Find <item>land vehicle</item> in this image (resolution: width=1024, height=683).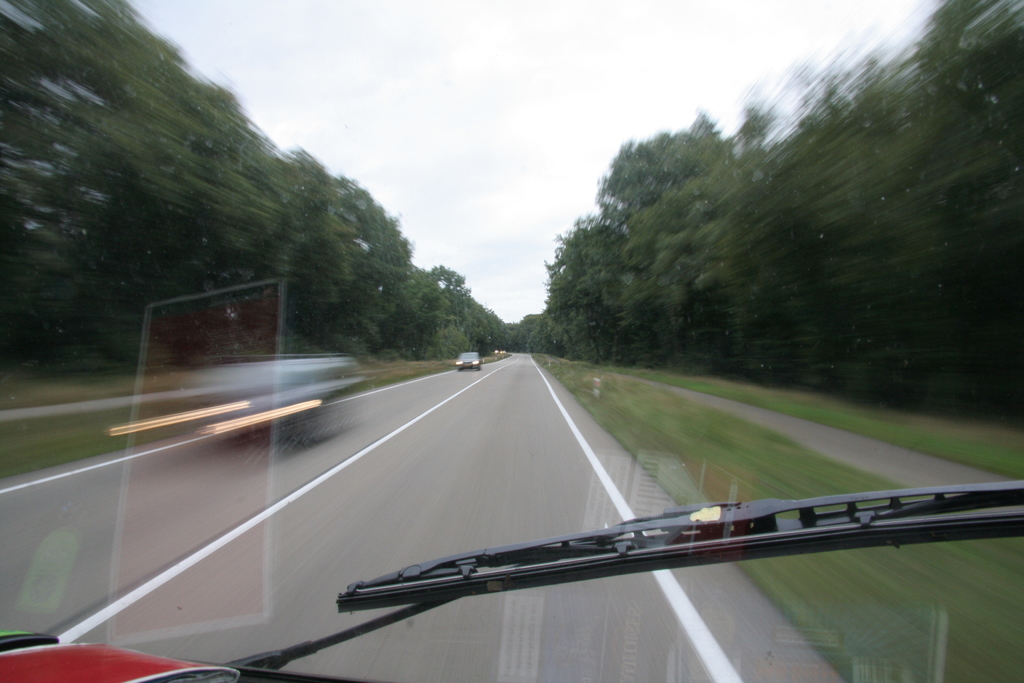
bbox=[460, 349, 481, 370].
